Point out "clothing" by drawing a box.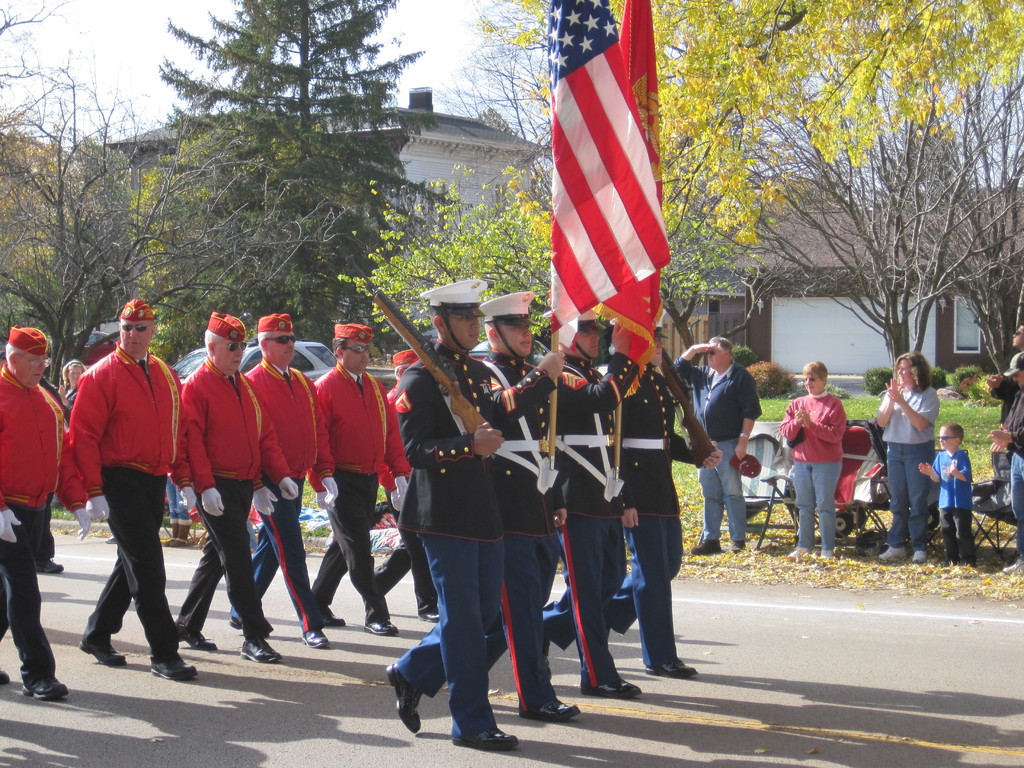
left=555, top=348, right=617, bottom=682.
